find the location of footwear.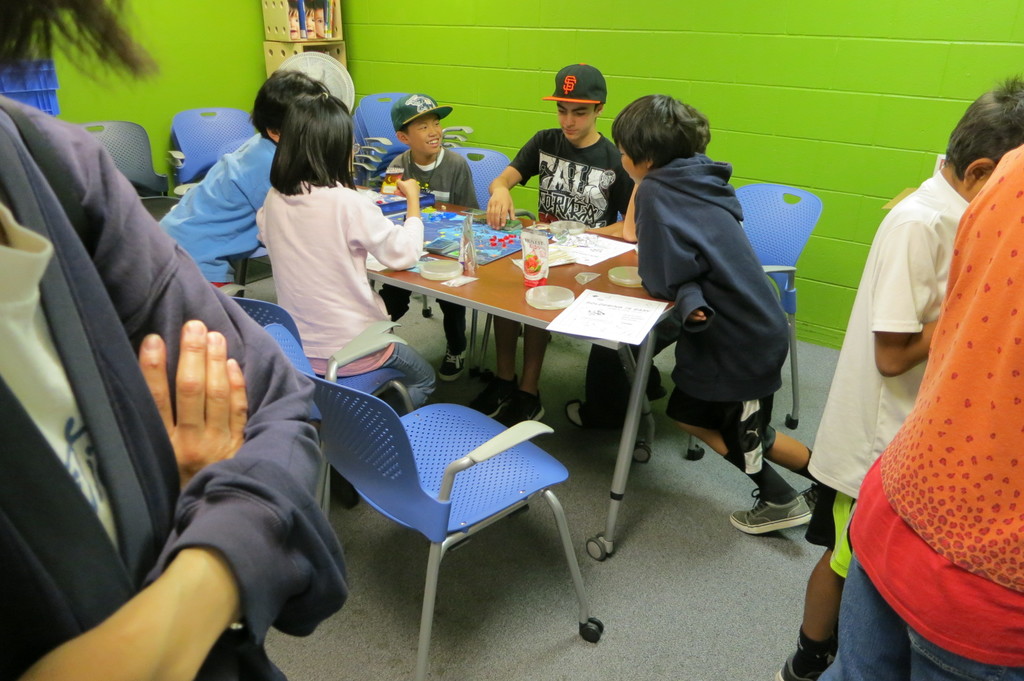
Location: bbox=[438, 351, 471, 381].
